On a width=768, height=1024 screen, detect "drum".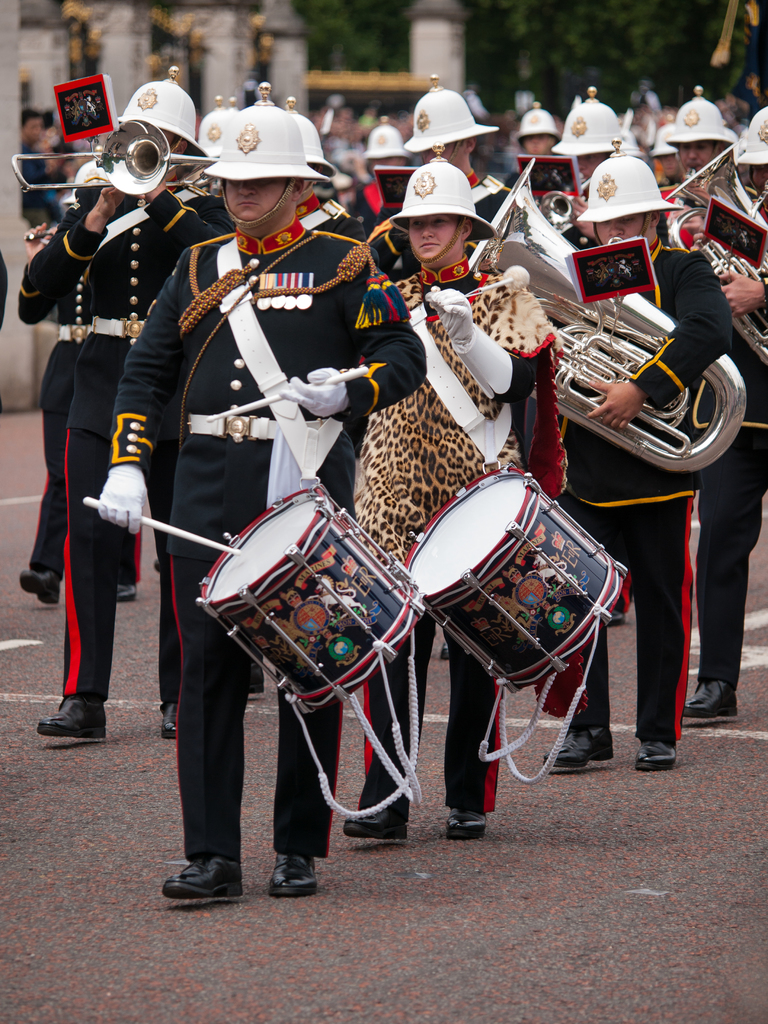
405,463,627,694.
